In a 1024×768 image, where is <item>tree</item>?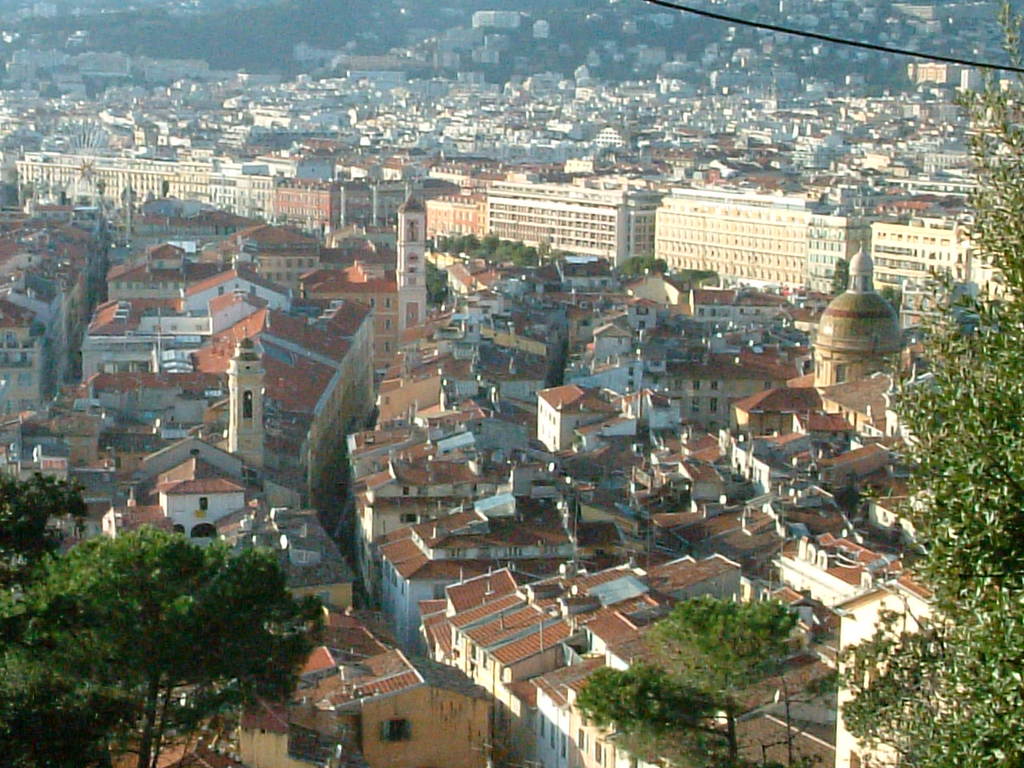
left=832, top=0, right=1023, bottom=767.
